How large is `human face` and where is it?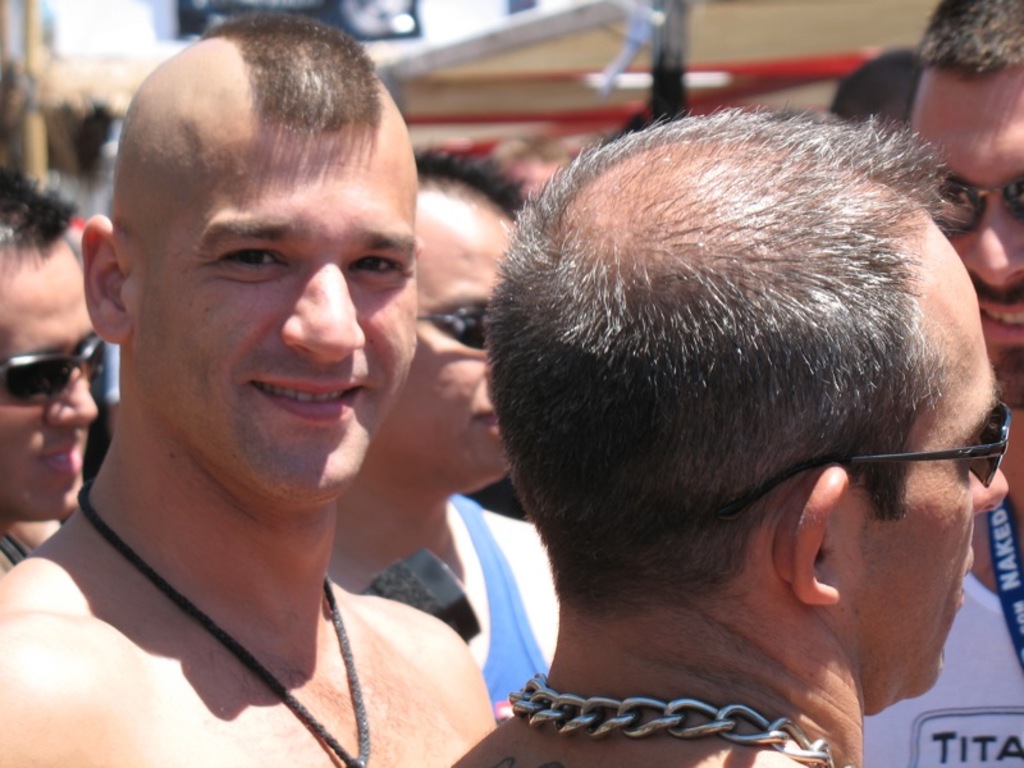
Bounding box: 846,239,1012,700.
